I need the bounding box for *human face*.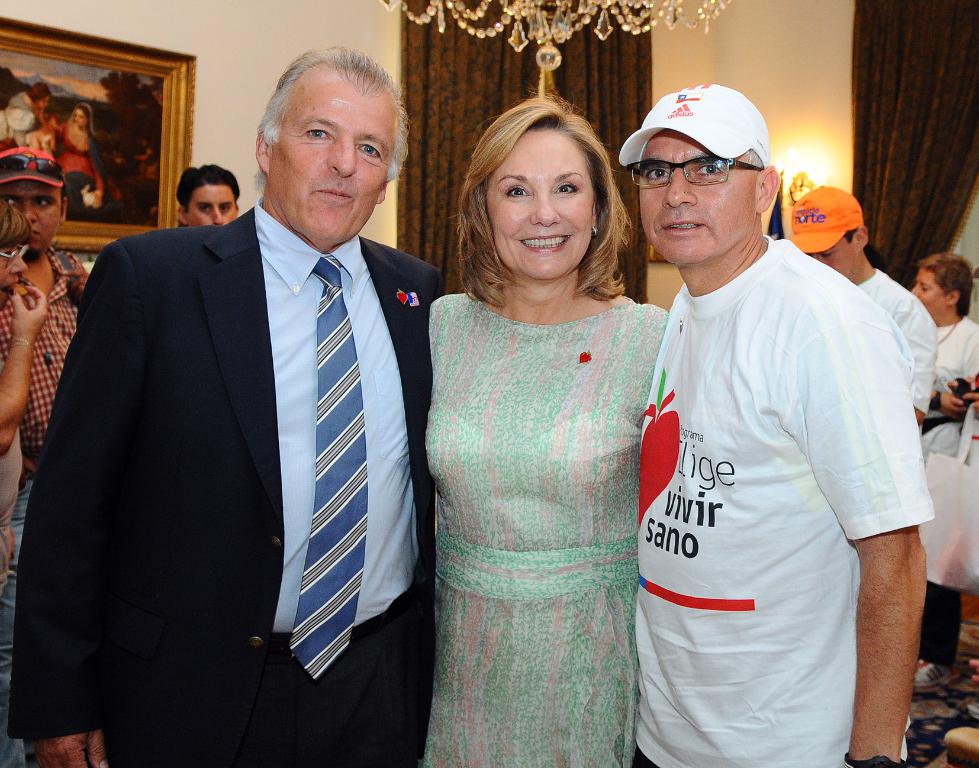
Here it is: <box>918,263,951,316</box>.
